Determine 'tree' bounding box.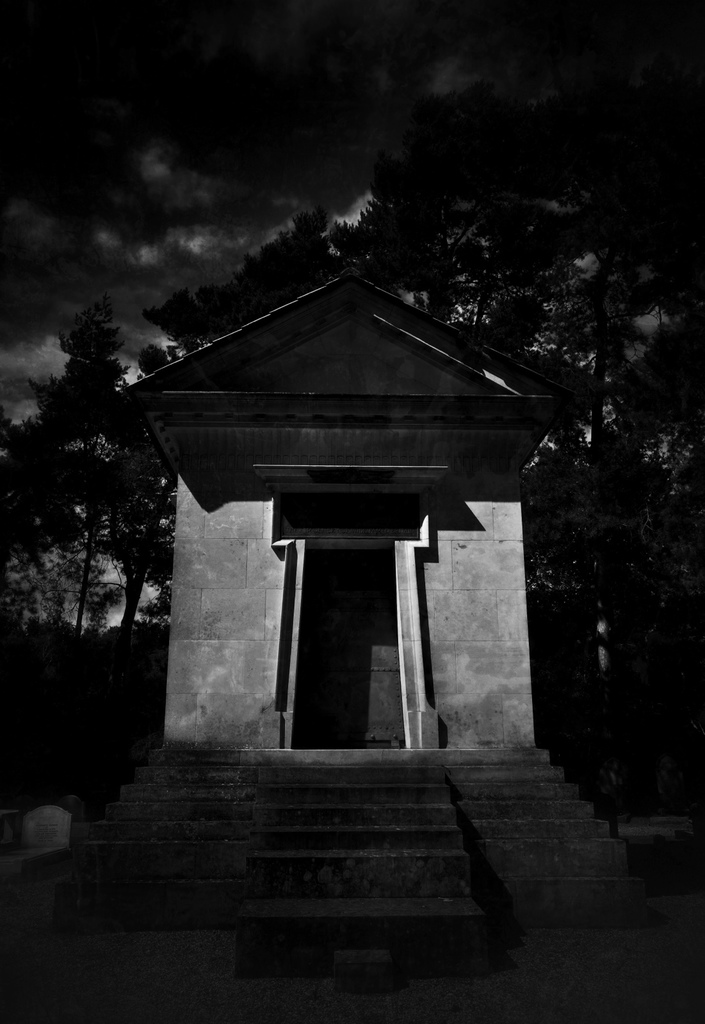
Determined: [left=152, top=56, right=702, bottom=810].
